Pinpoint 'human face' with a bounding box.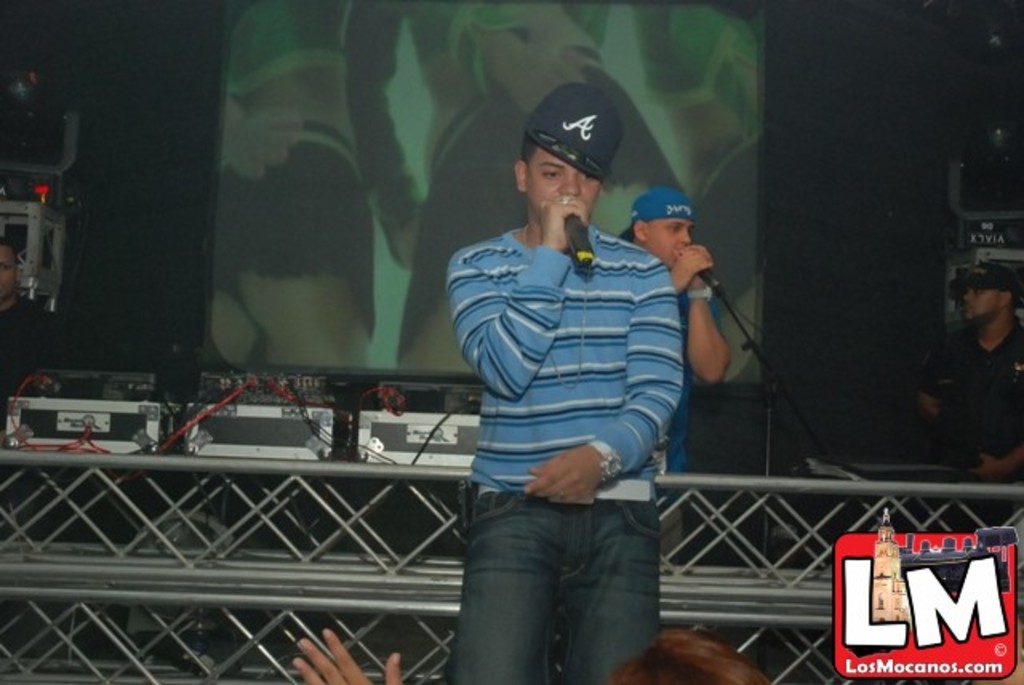
detection(963, 290, 1000, 322).
